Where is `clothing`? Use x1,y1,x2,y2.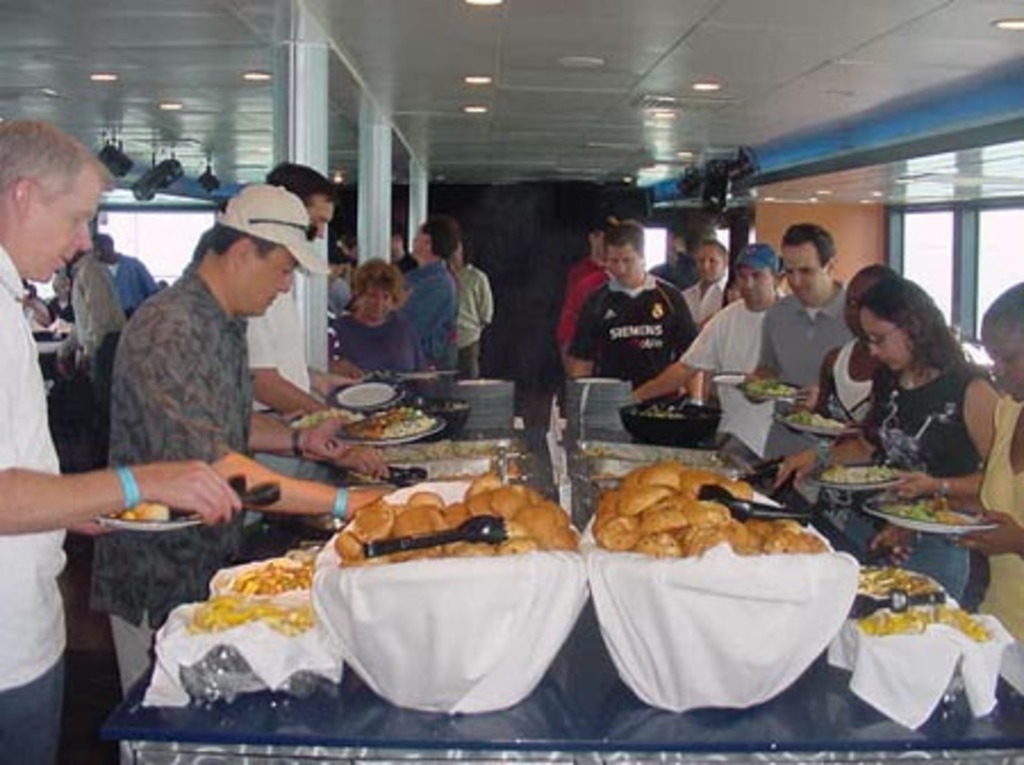
753,285,856,496.
